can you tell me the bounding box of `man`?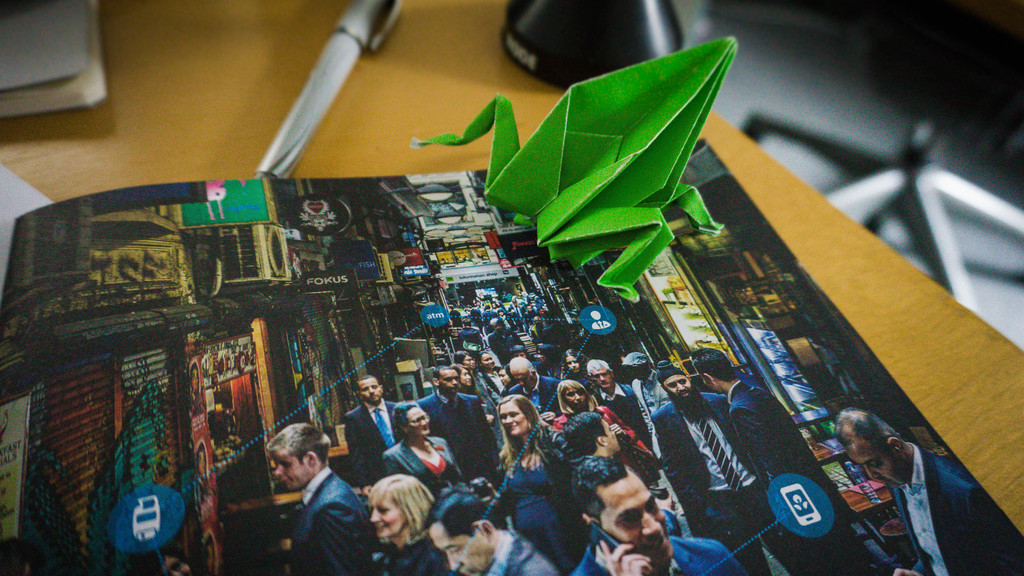
<box>828,404,1023,575</box>.
